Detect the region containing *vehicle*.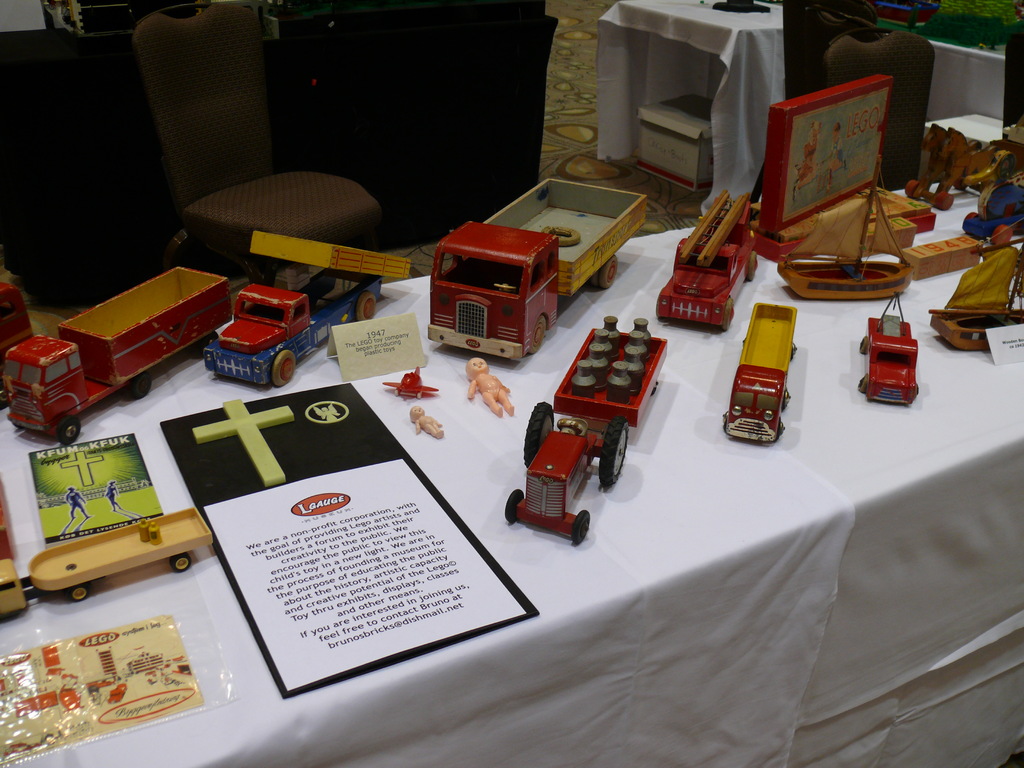
box=[202, 259, 385, 387].
